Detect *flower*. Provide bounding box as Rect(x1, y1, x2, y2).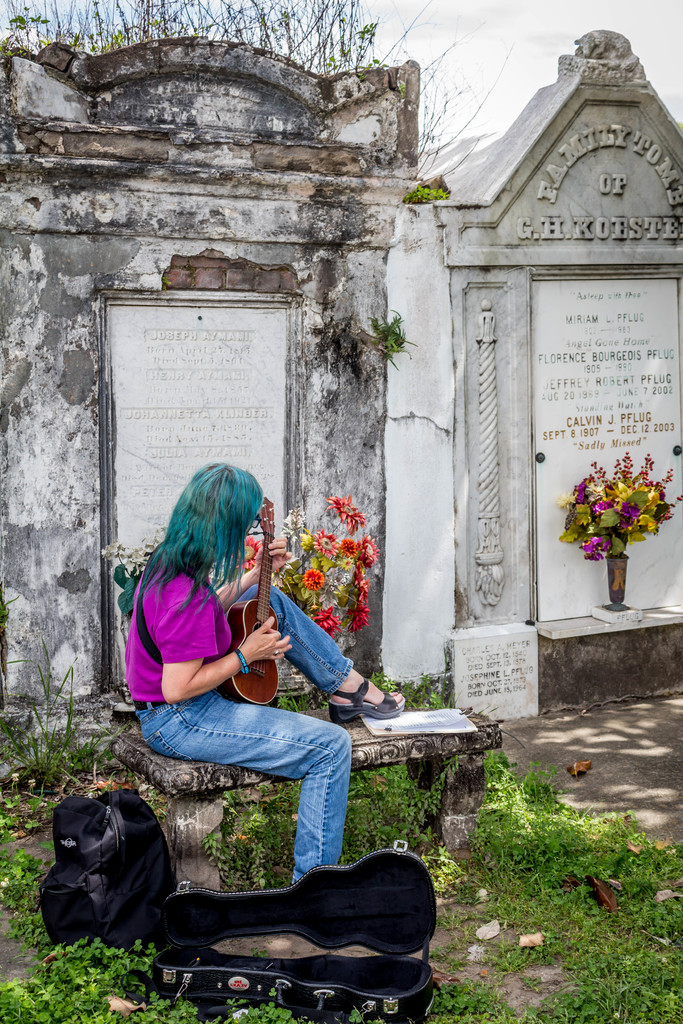
Rect(361, 531, 384, 564).
